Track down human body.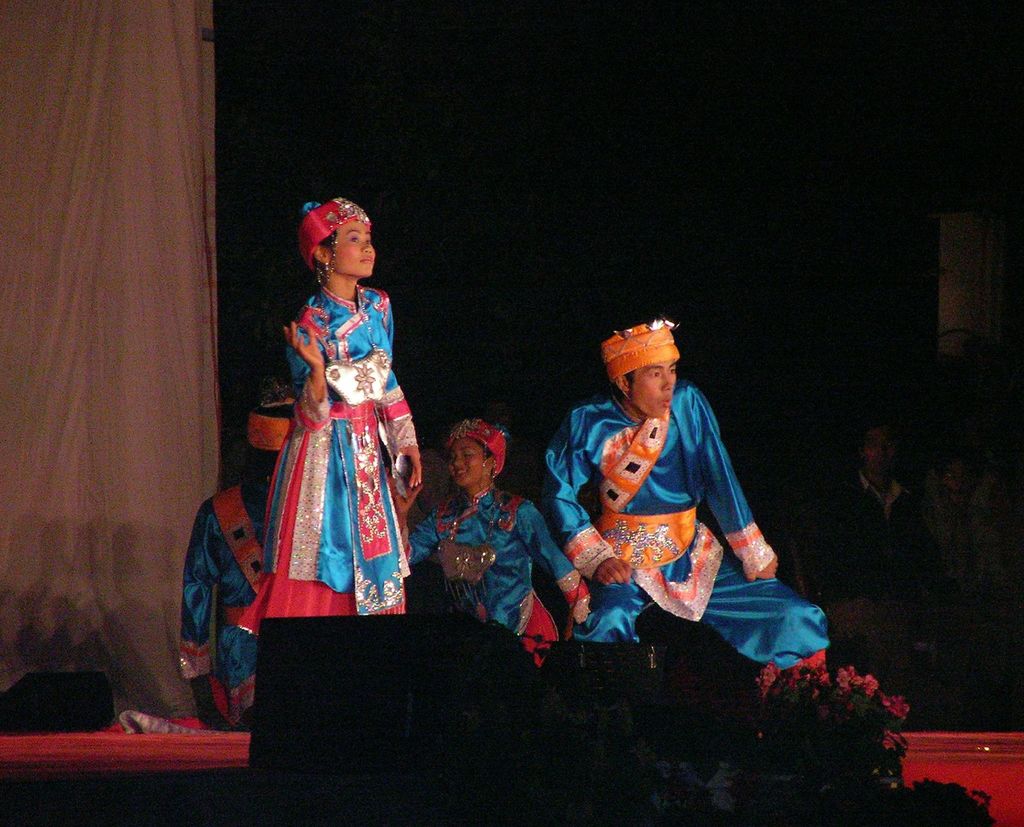
Tracked to [538, 308, 812, 723].
